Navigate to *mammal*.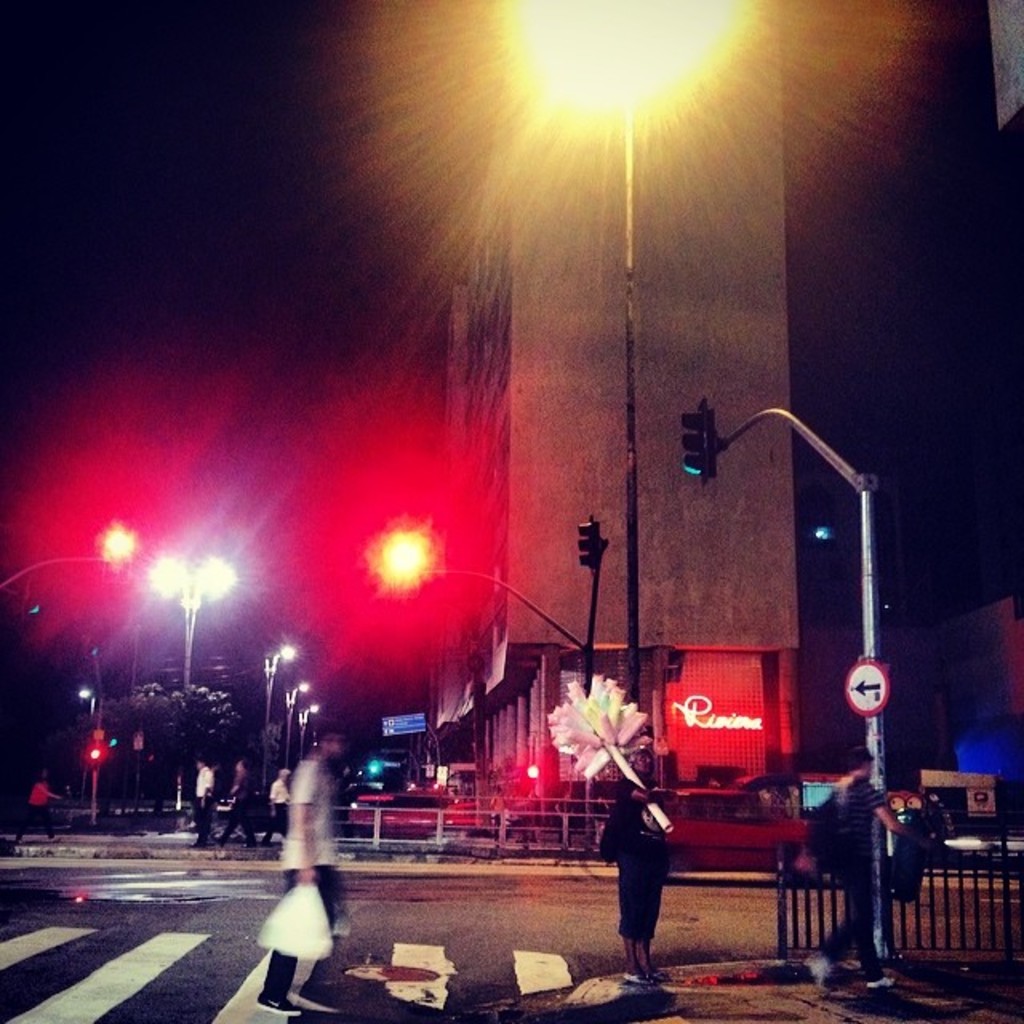
Navigation target: 214,757,248,840.
